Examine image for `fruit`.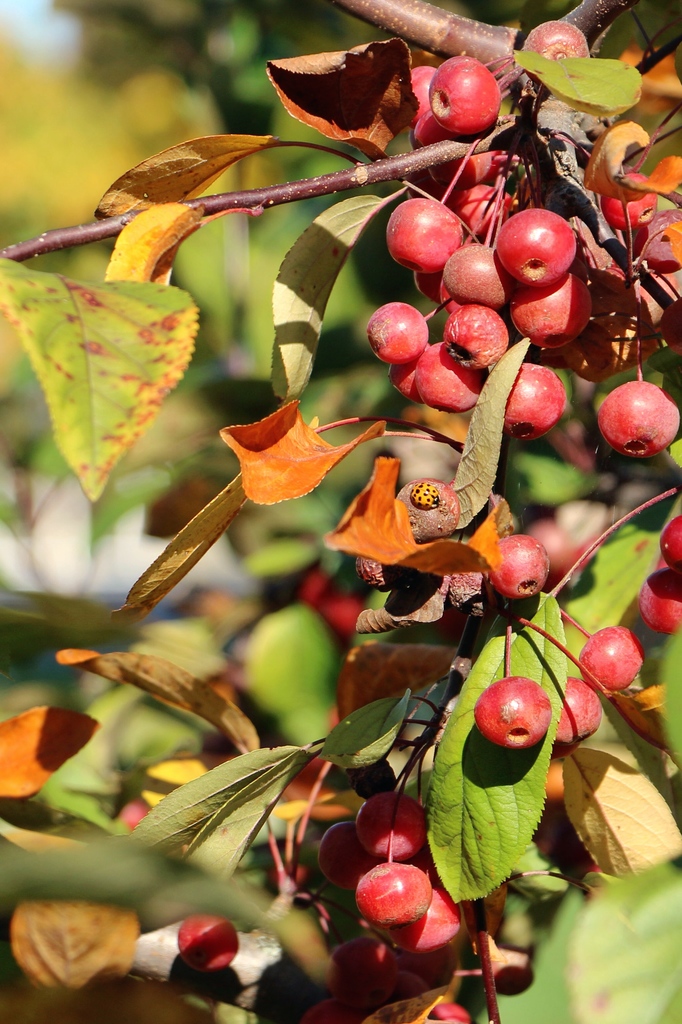
Examination result: 349, 873, 443, 945.
